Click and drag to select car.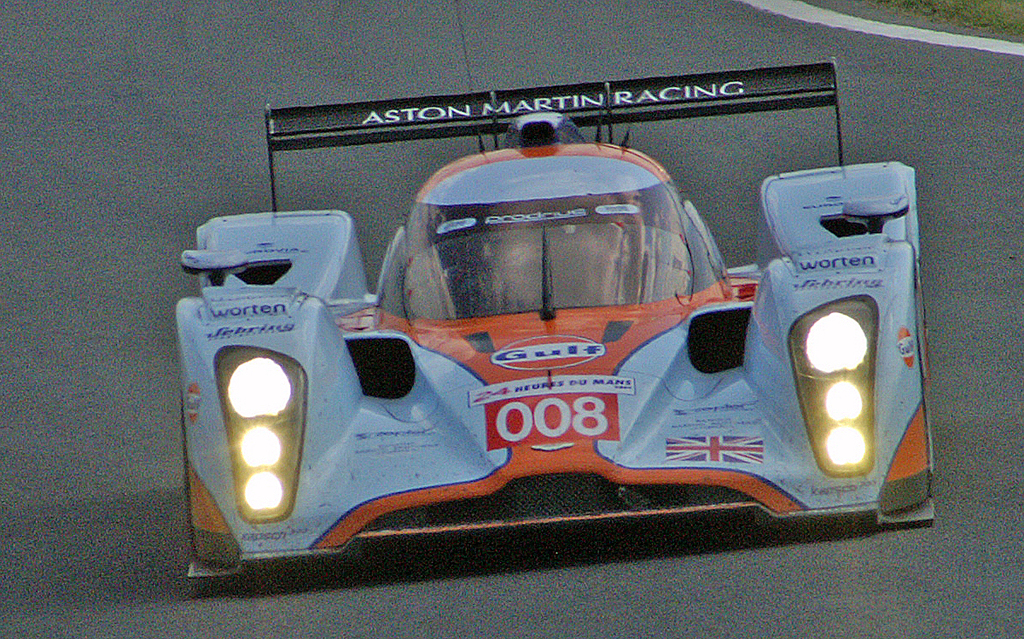
Selection: (175, 1, 938, 578).
